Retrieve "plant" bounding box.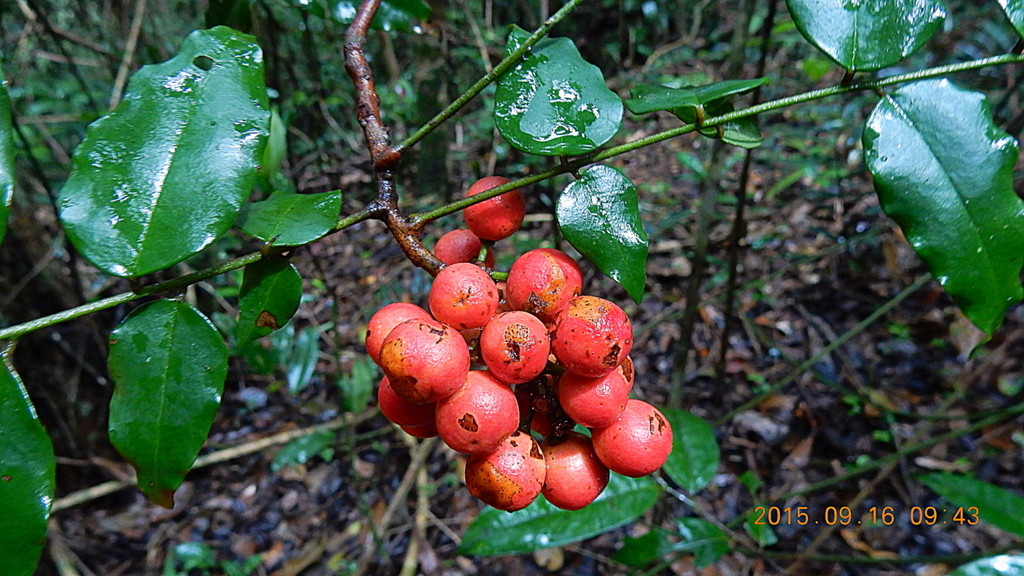
Bounding box: BBox(488, 21, 776, 300).
